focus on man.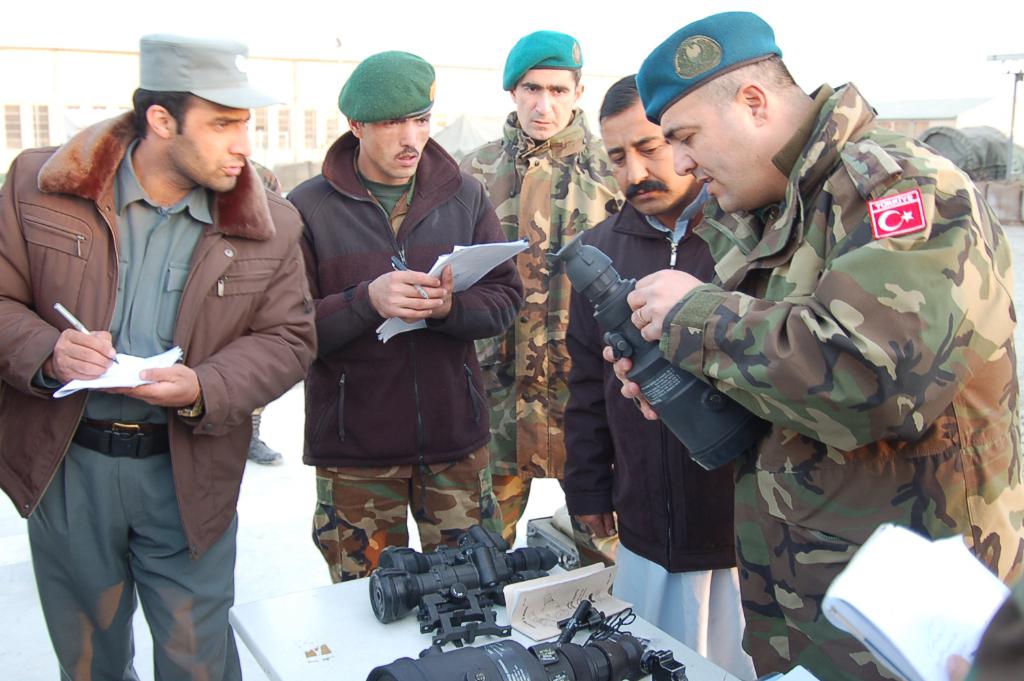
Focused at pyautogui.locateOnScreen(433, 27, 660, 571).
